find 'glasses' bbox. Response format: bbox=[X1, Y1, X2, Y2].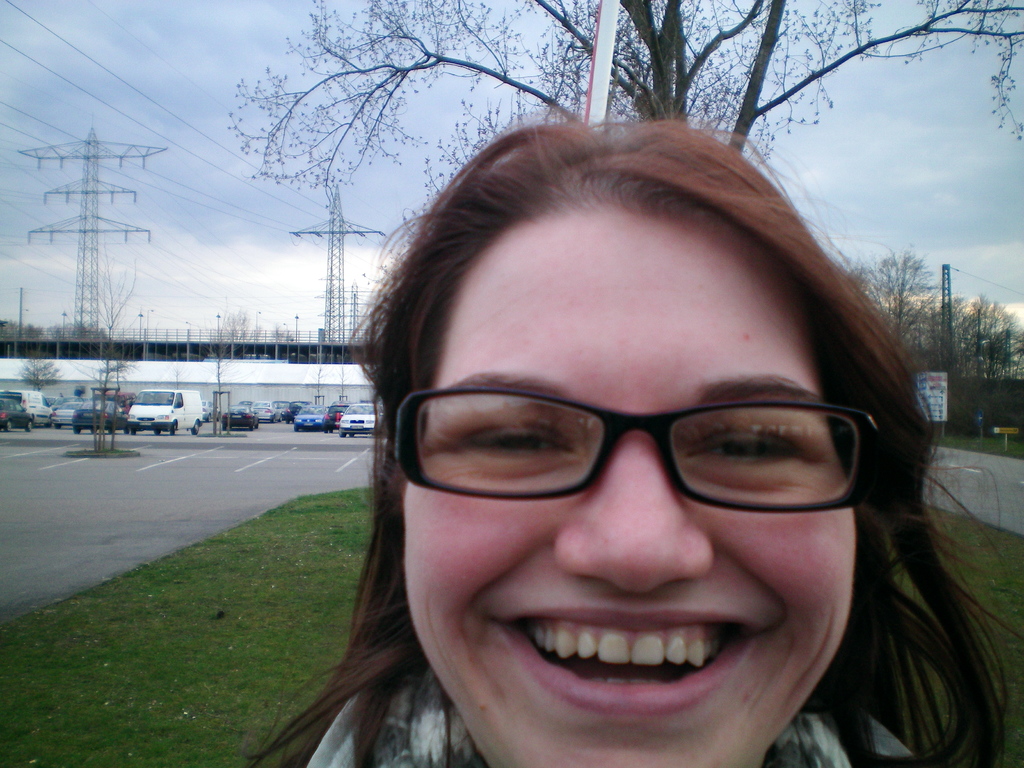
bbox=[372, 364, 888, 536].
